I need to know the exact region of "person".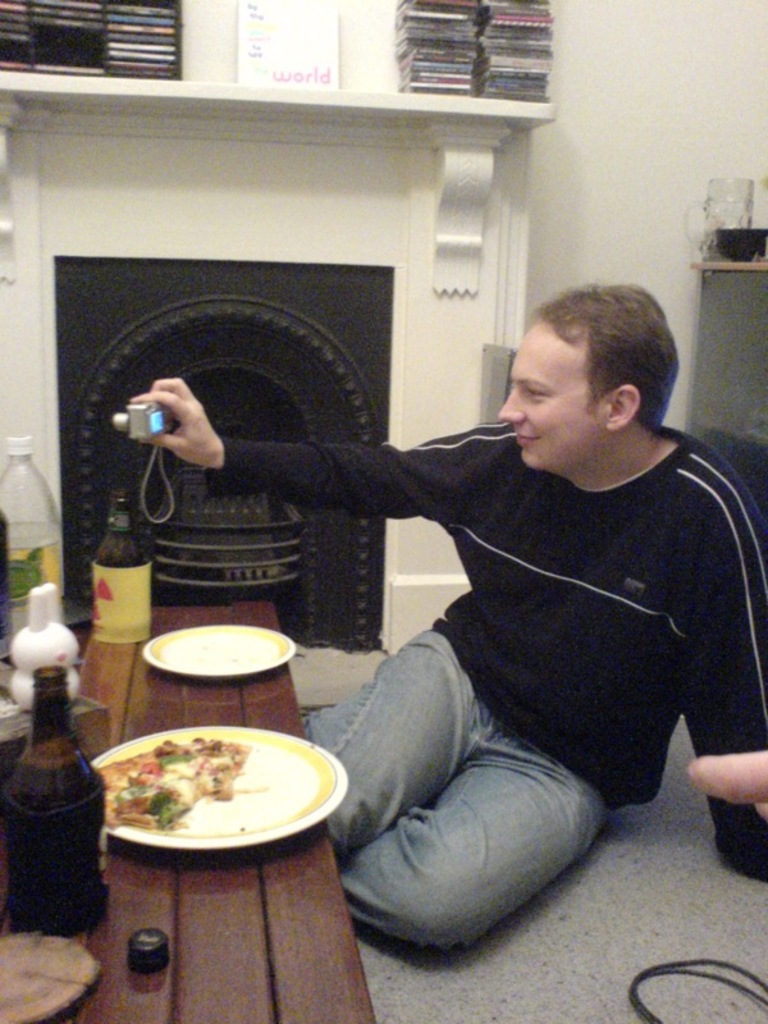
Region: pyautogui.locateOnScreen(132, 280, 767, 950).
